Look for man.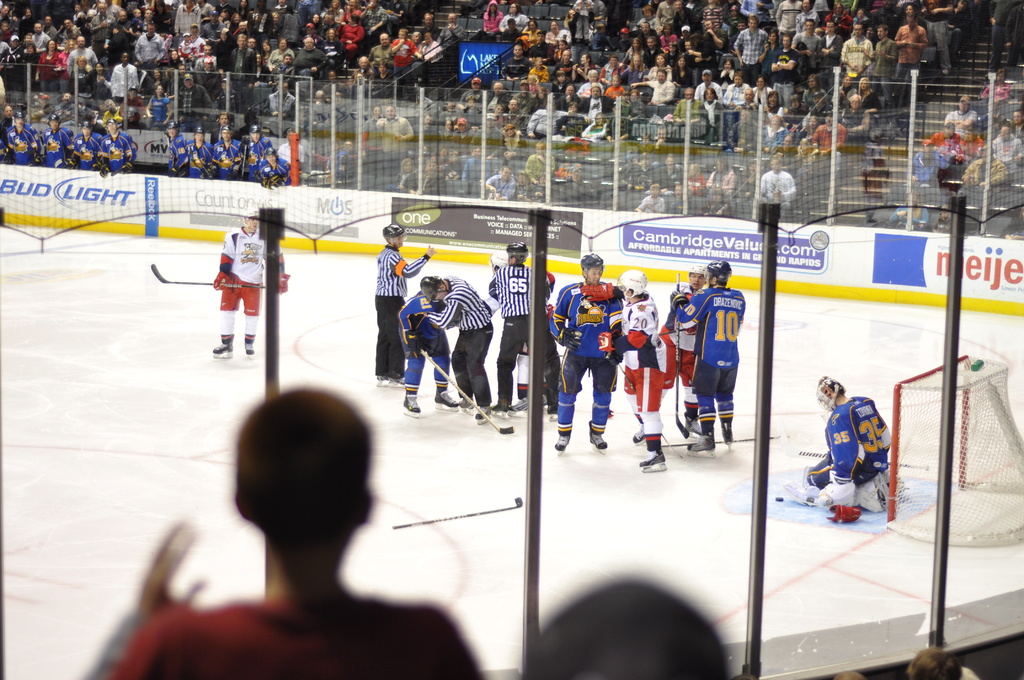
Found: bbox=[41, 114, 72, 165].
